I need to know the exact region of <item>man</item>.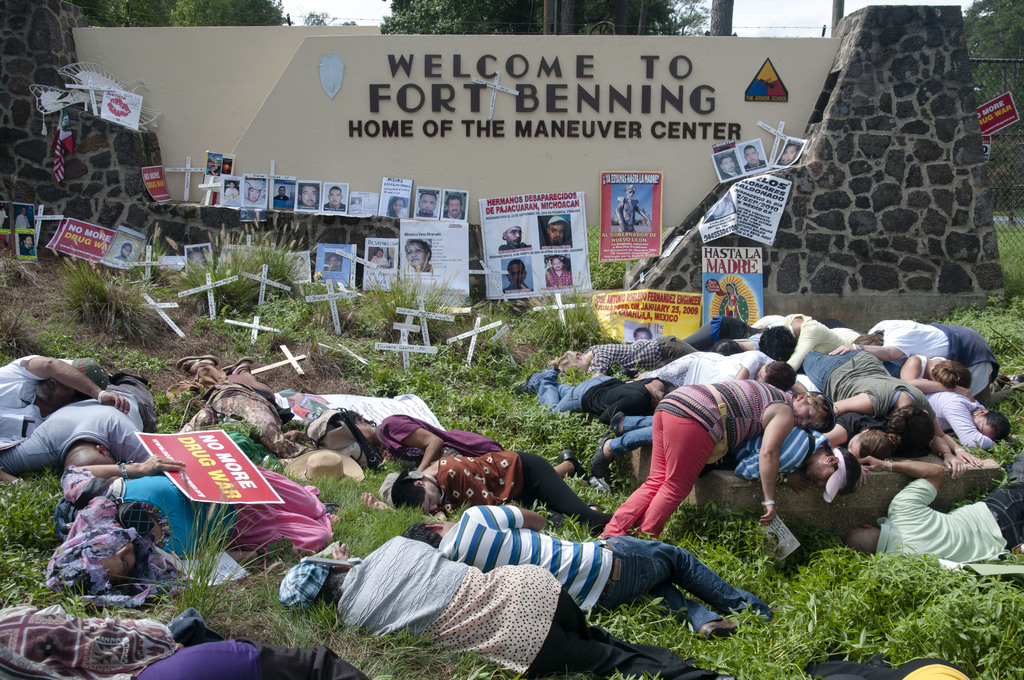
Region: <region>499, 222, 532, 250</region>.
